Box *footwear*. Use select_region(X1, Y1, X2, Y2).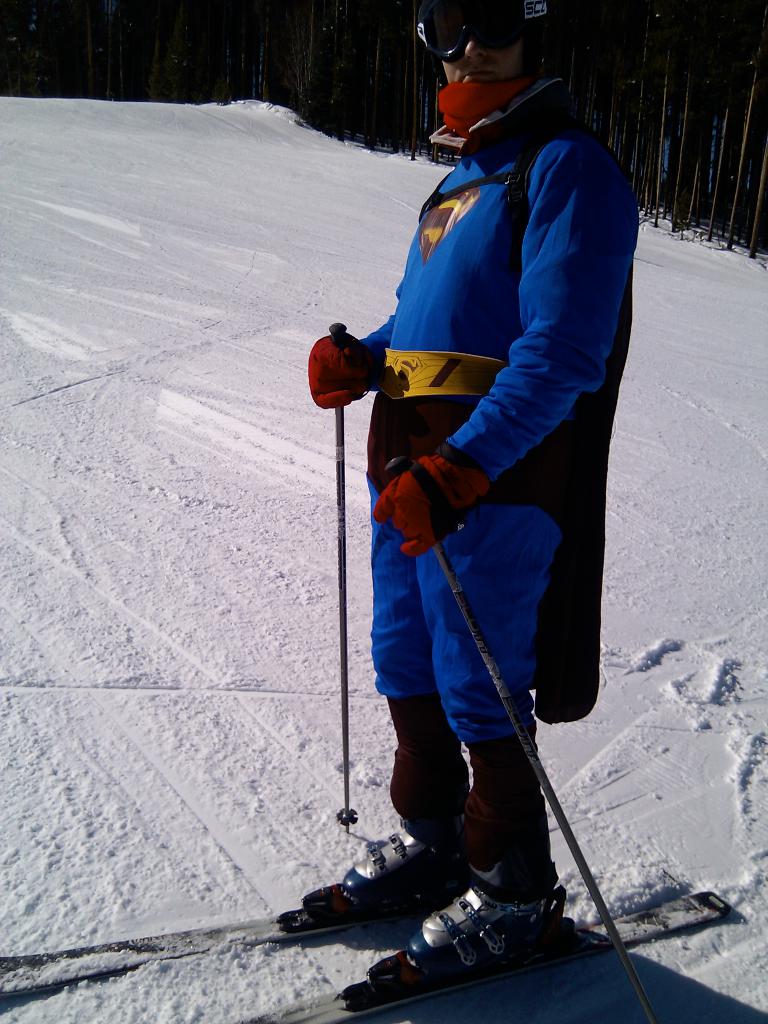
select_region(340, 820, 460, 905).
